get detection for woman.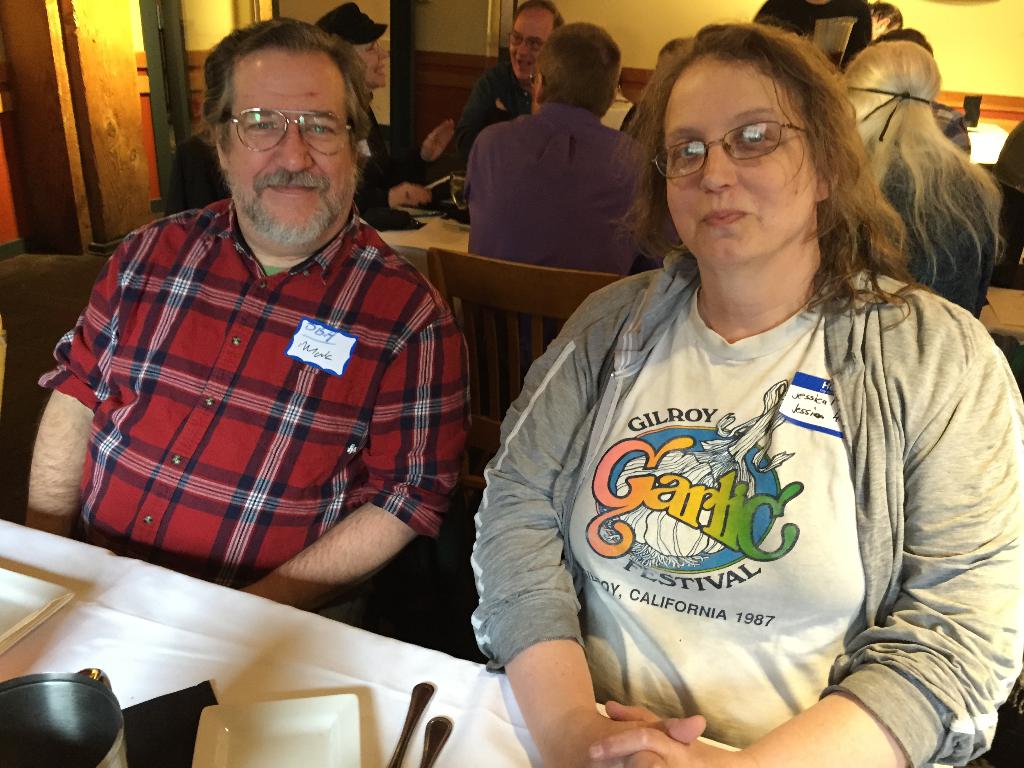
Detection: [412,0,1023,766].
